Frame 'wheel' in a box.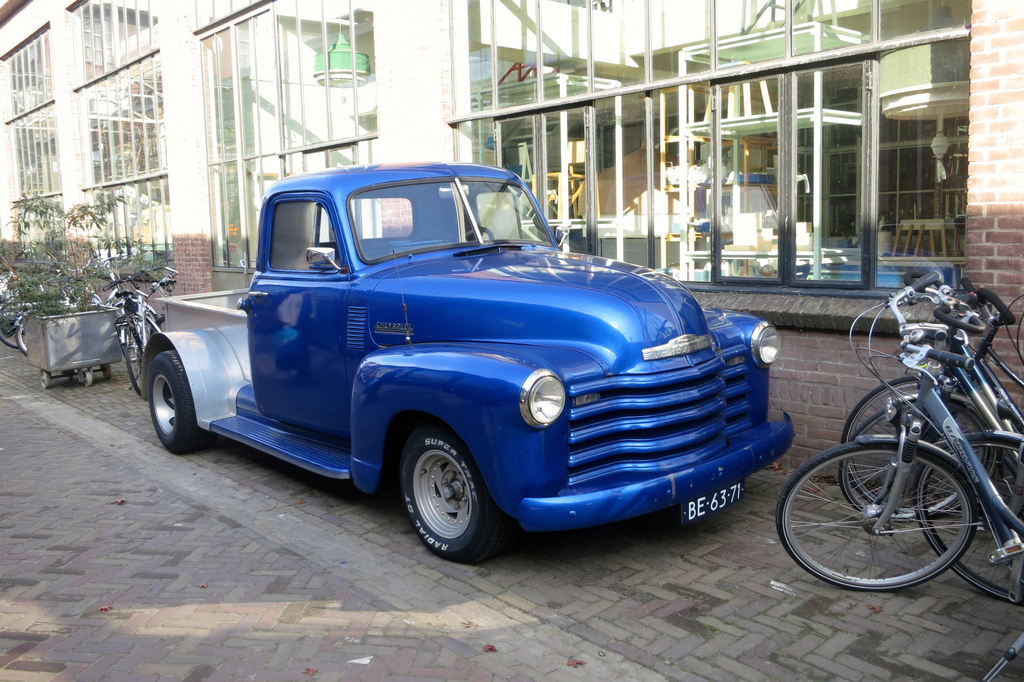
bbox(404, 426, 510, 566).
